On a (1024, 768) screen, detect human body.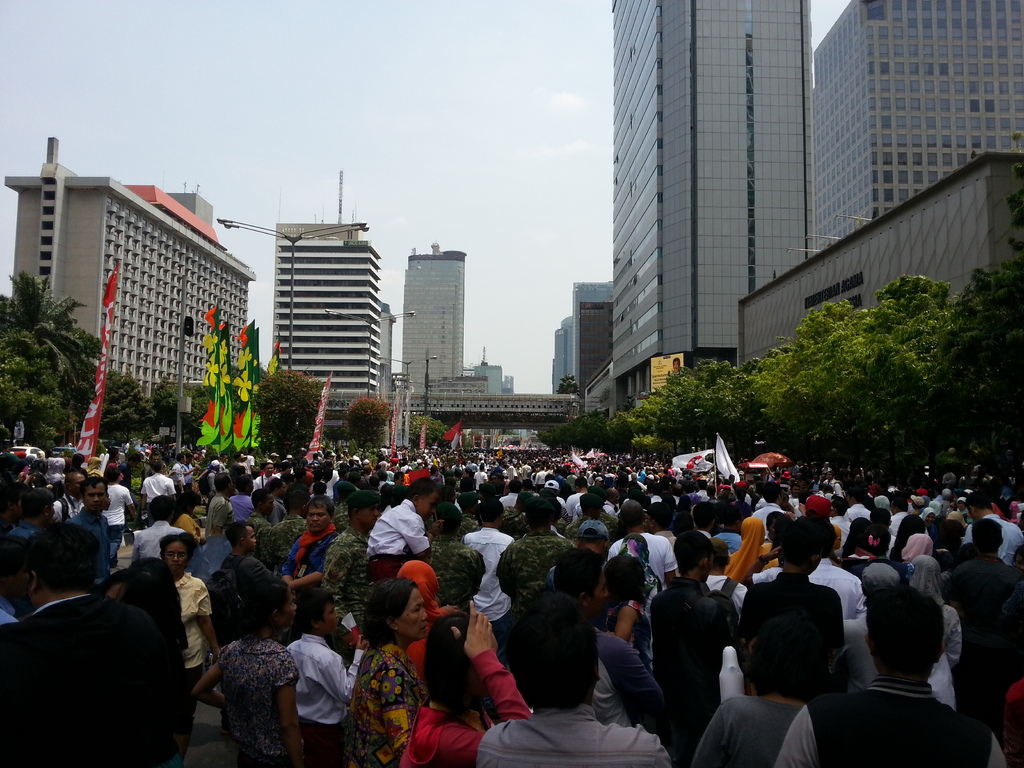
{"x1": 462, "y1": 502, "x2": 511, "y2": 653}.
